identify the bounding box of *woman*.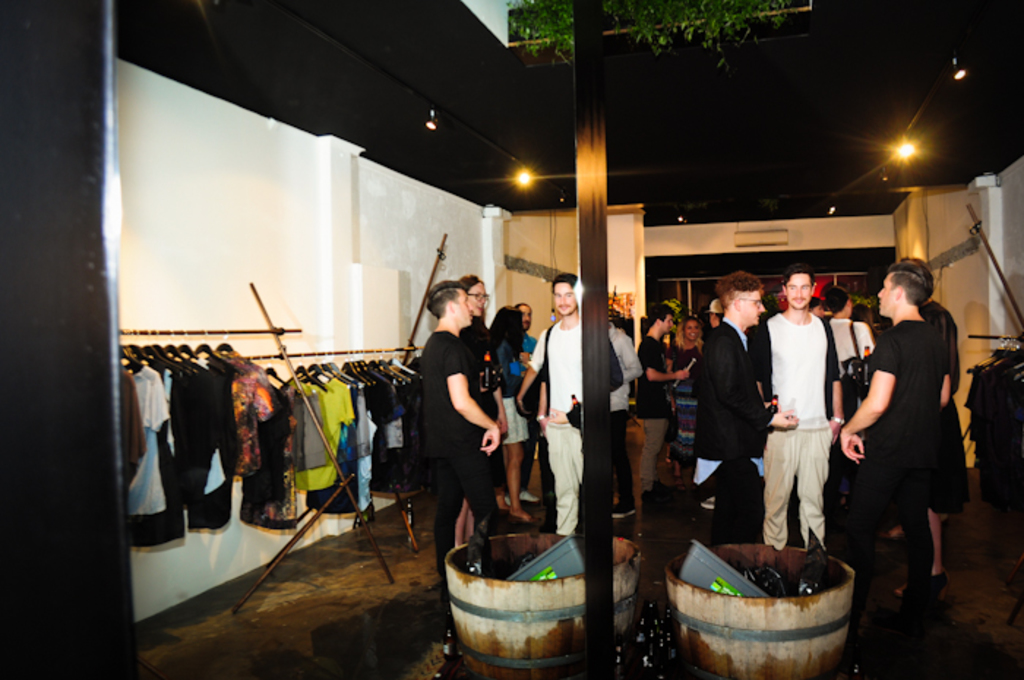
666:314:704:474.
